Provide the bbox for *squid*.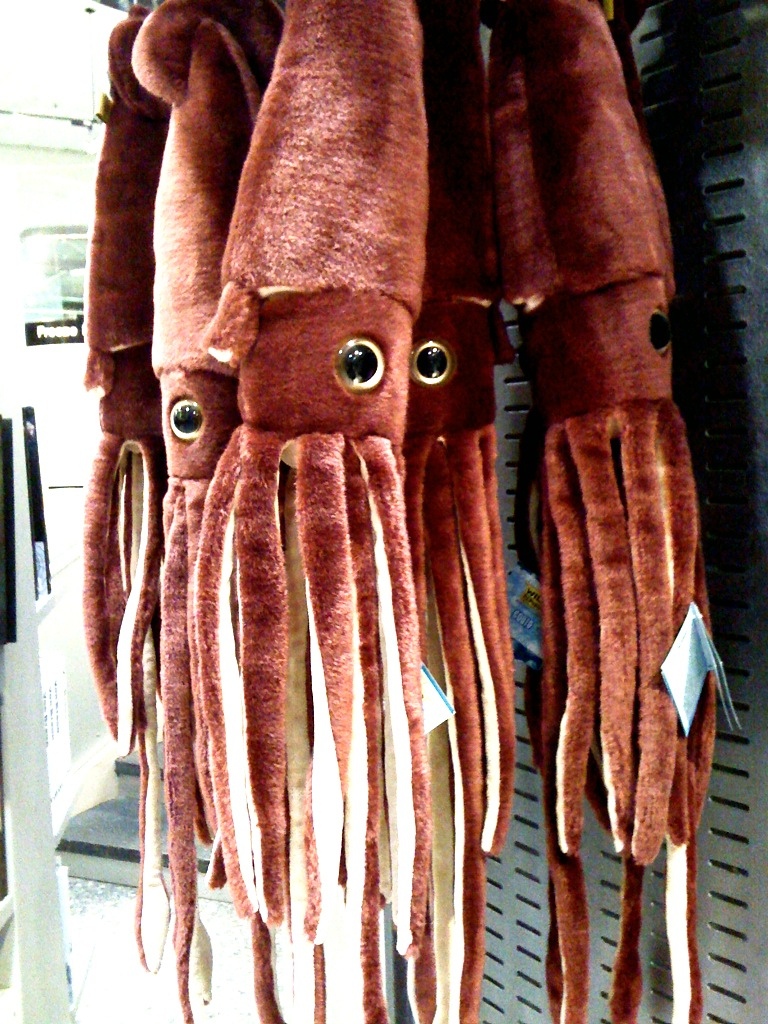
box(88, 0, 166, 973).
